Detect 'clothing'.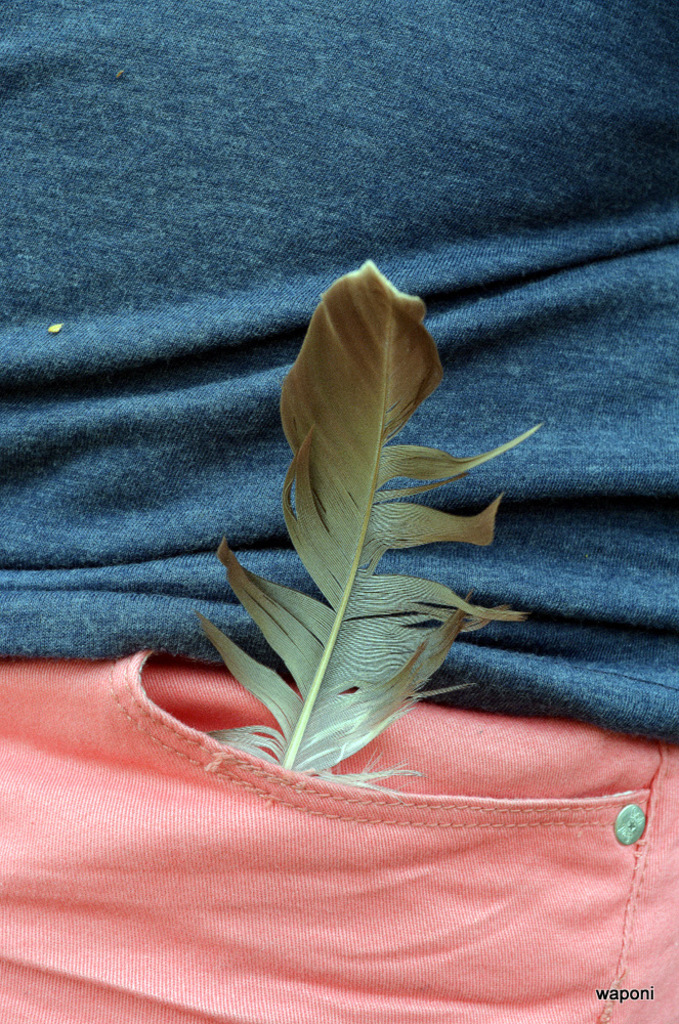
Detected at left=0, top=5, right=676, bottom=745.
